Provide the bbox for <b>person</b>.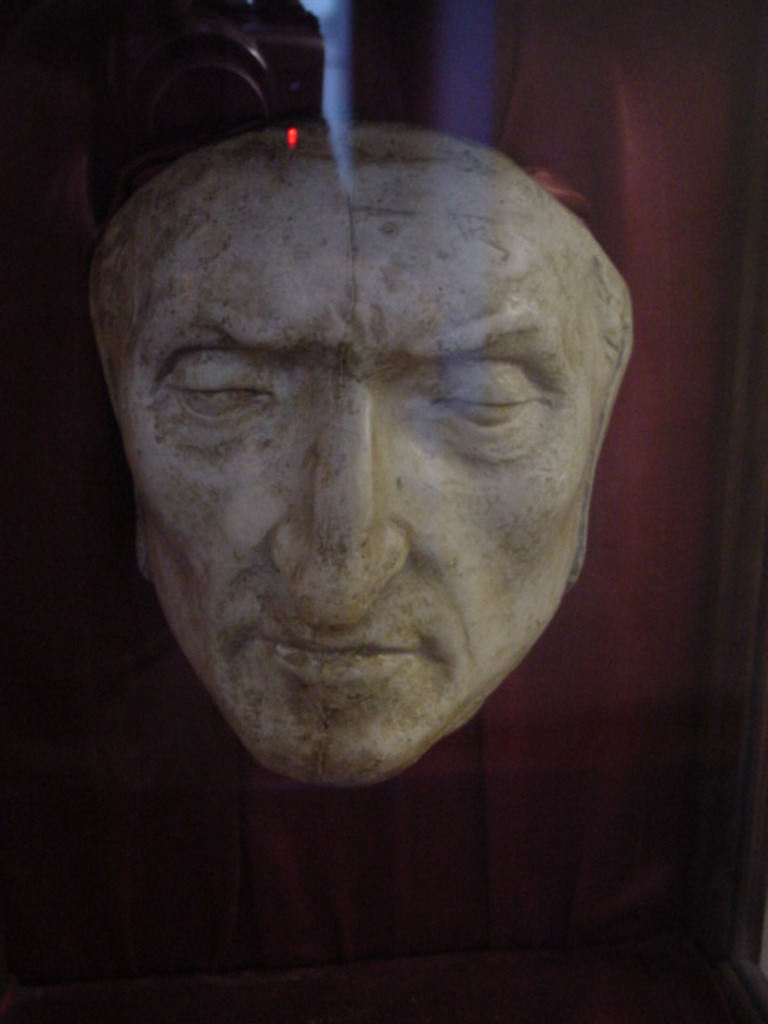
x1=0, y1=74, x2=706, y2=893.
